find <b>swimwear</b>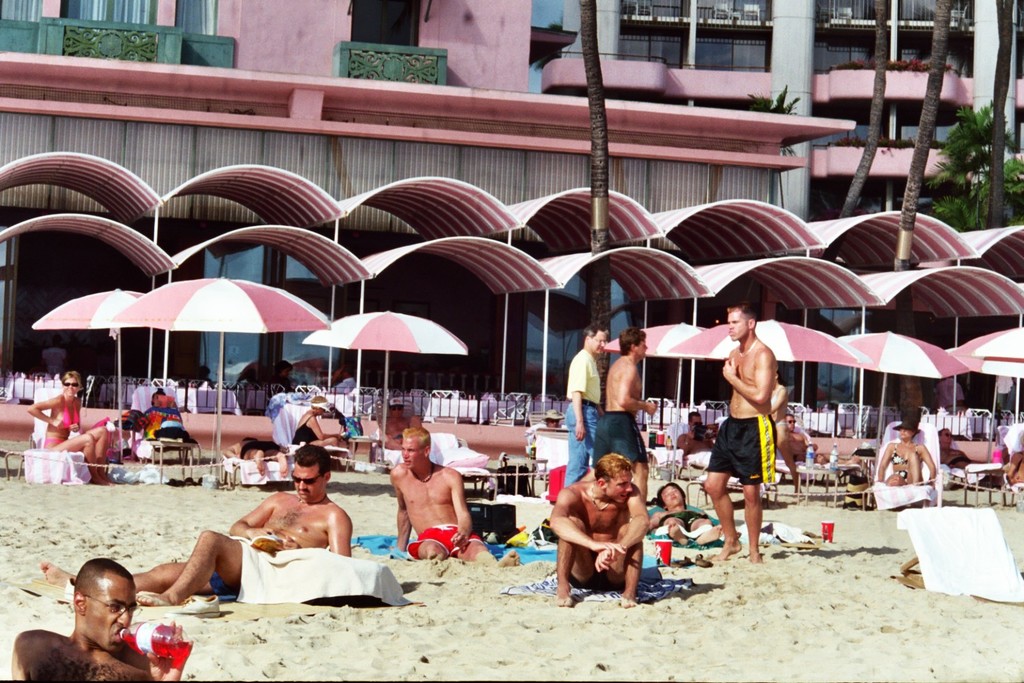
detection(893, 472, 915, 491)
